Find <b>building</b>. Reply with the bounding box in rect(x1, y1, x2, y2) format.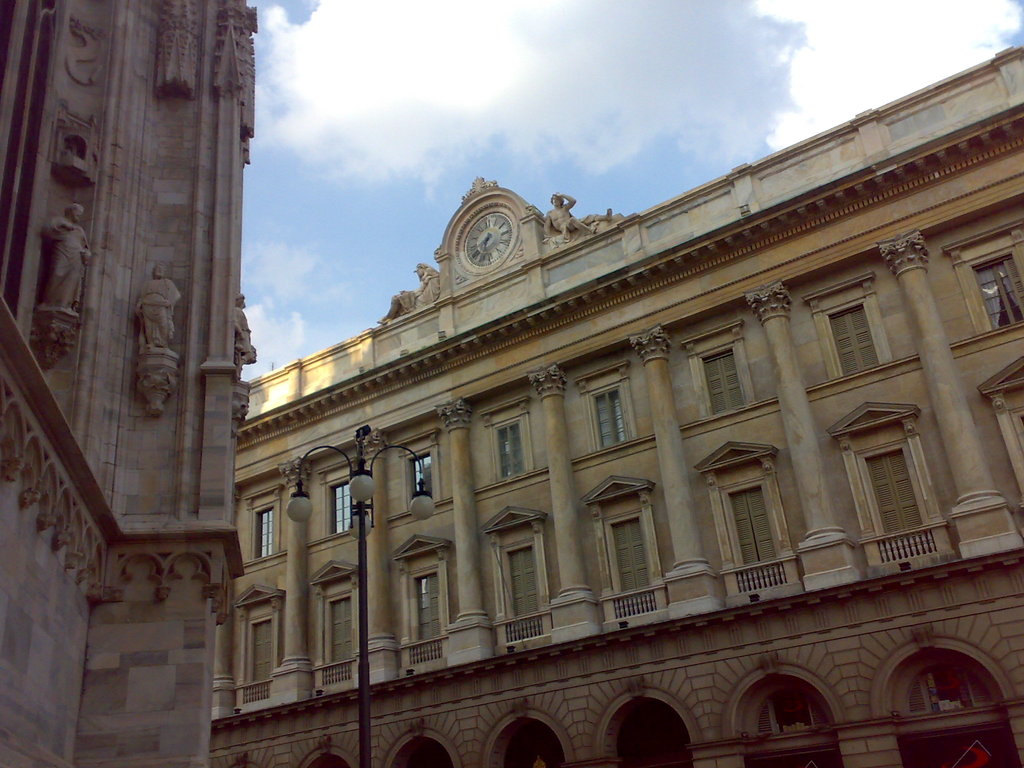
rect(0, 0, 262, 767).
